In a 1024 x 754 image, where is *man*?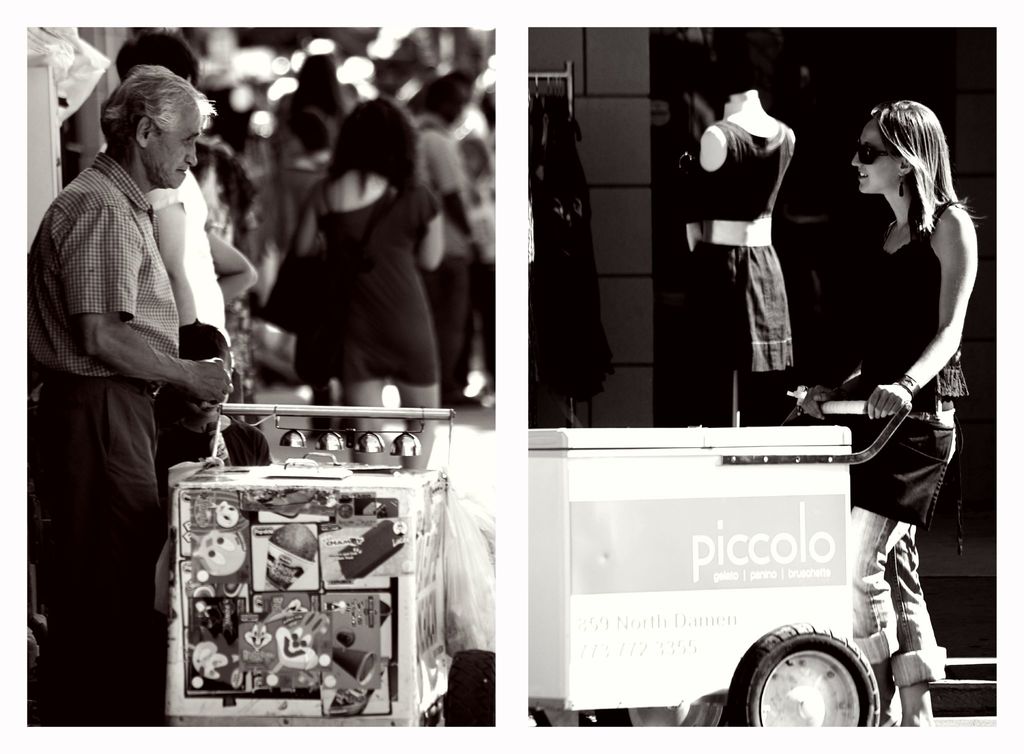
26,66,234,727.
